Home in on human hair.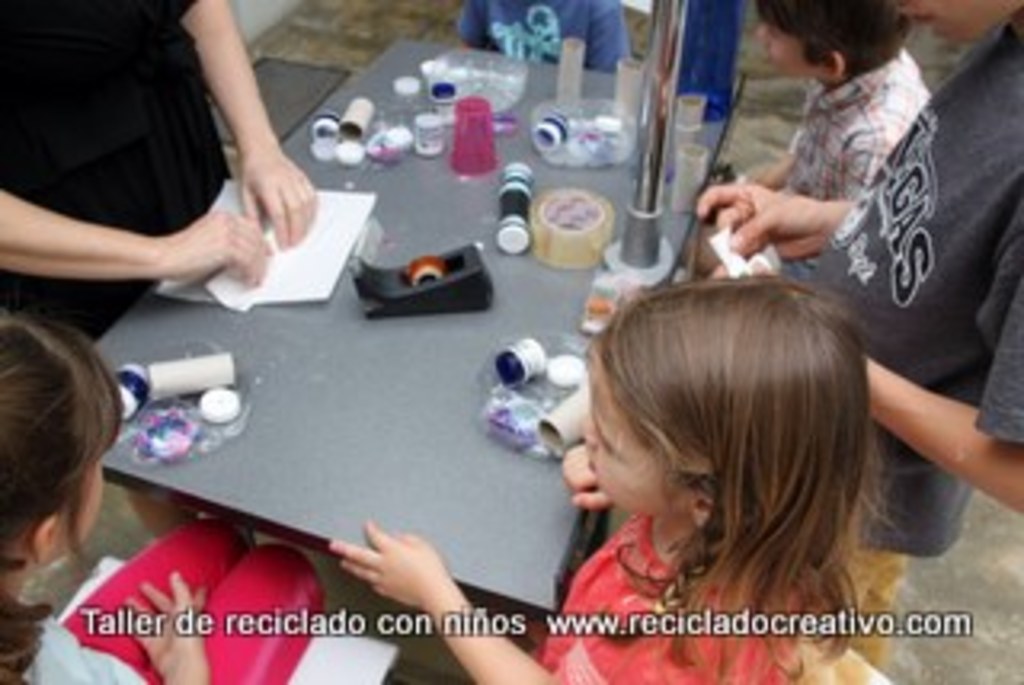
Homed in at detection(752, 0, 915, 83).
